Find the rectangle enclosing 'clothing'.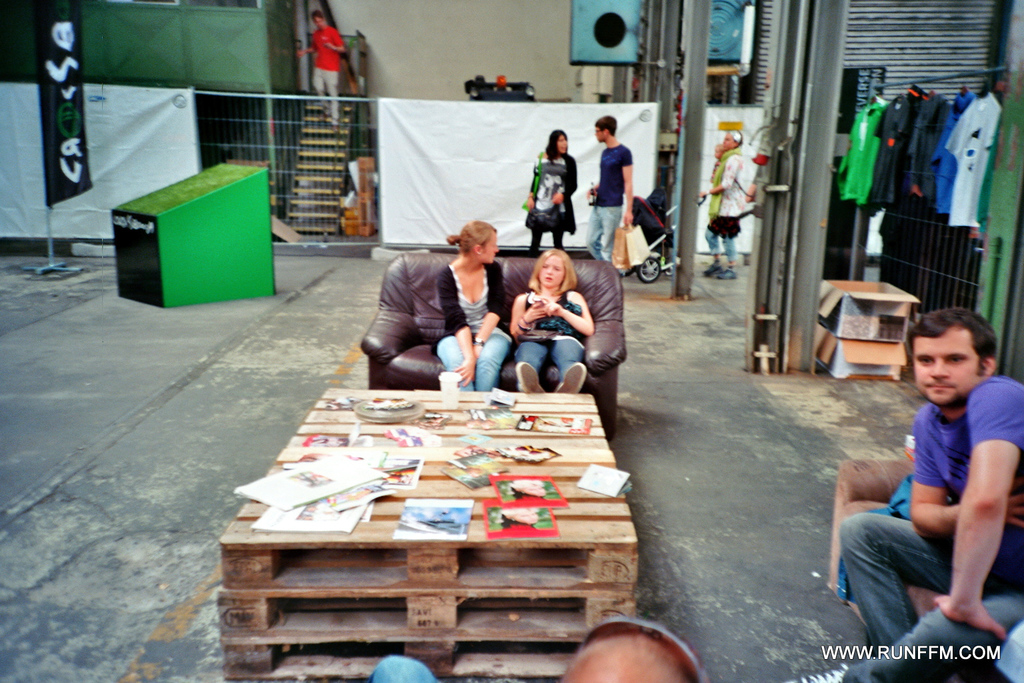
x1=433 y1=259 x2=506 y2=390.
